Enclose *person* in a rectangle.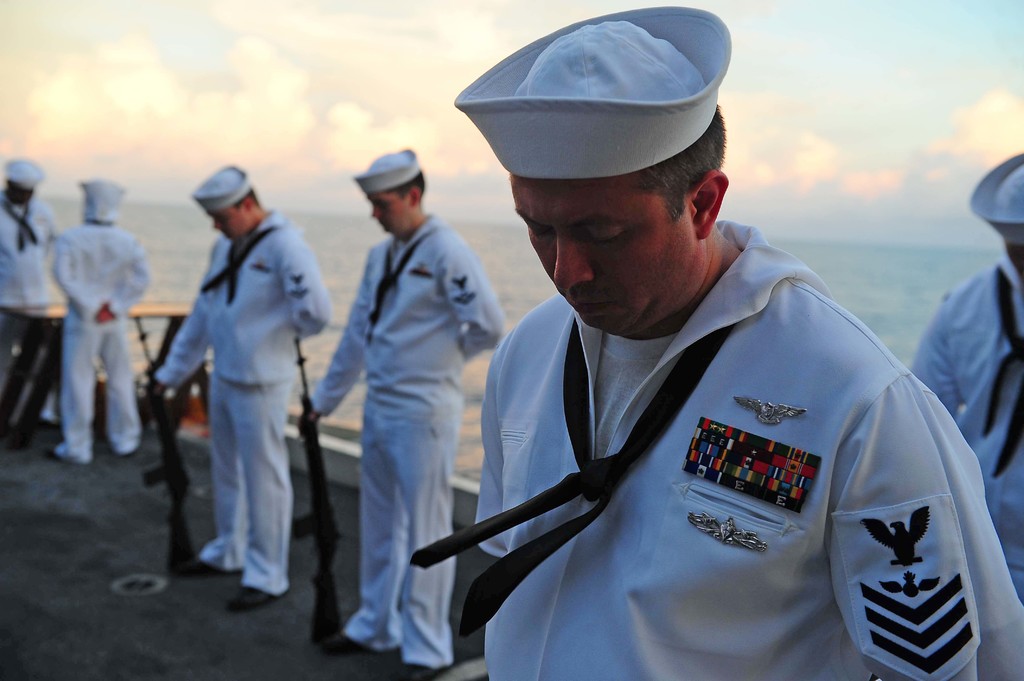
x1=152 y1=166 x2=334 y2=617.
